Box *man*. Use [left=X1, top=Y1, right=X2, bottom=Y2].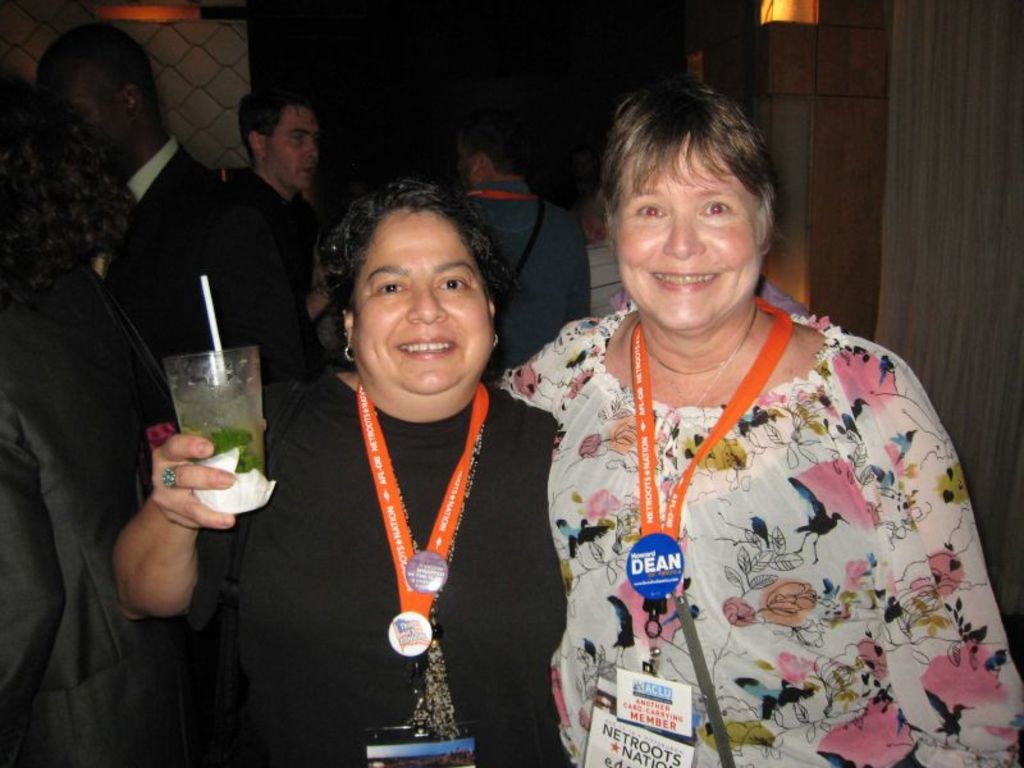
[left=442, top=105, right=589, bottom=380].
